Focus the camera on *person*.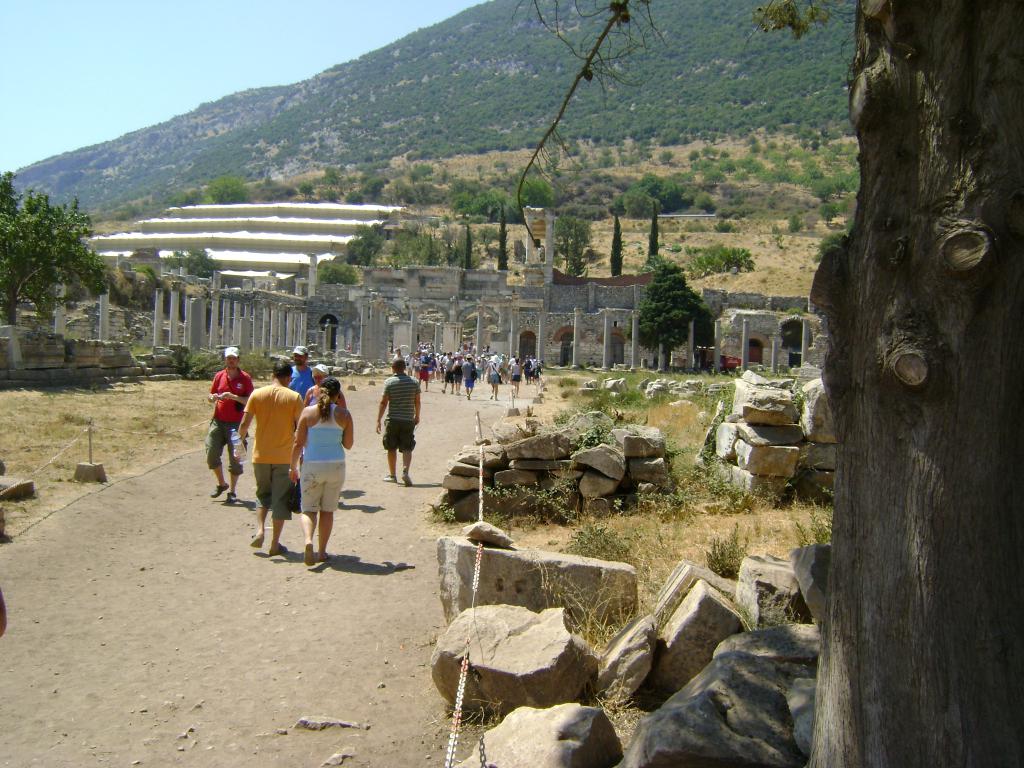
Focus region: x1=413 y1=347 x2=432 y2=388.
